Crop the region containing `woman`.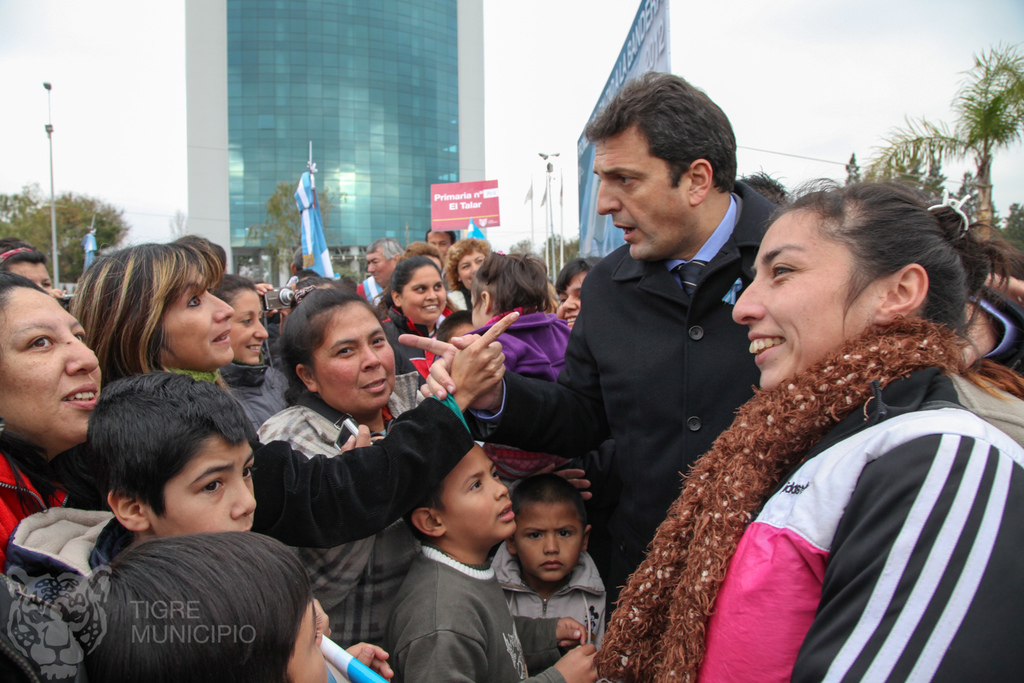
Crop region: (0,267,111,568).
